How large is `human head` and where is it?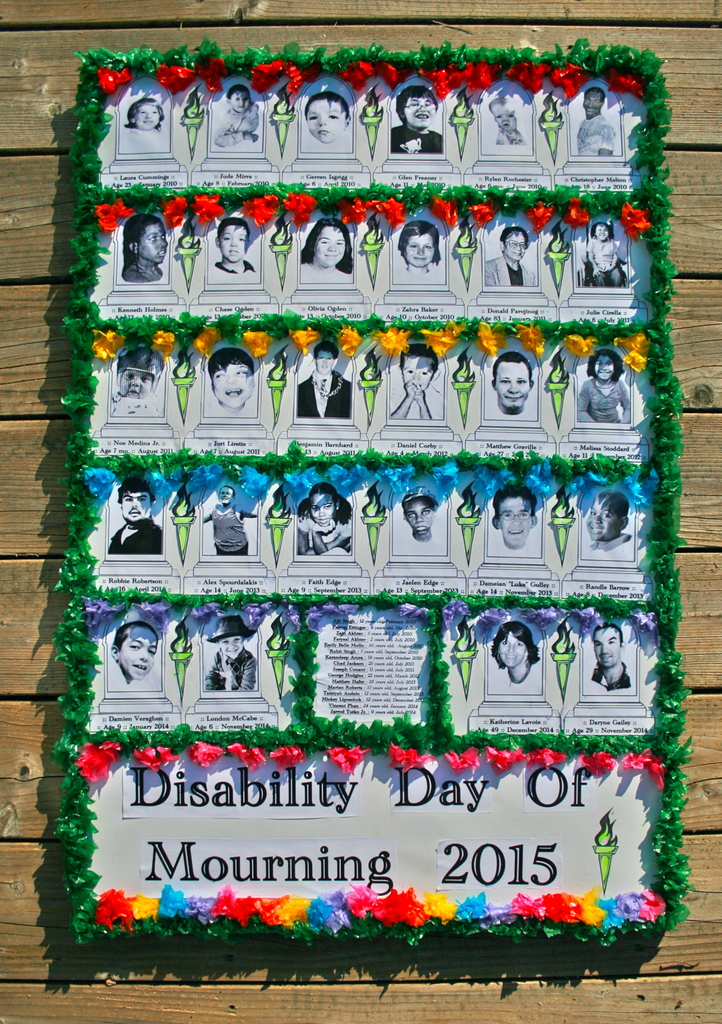
Bounding box: detection(495, 487, 531, 548).
